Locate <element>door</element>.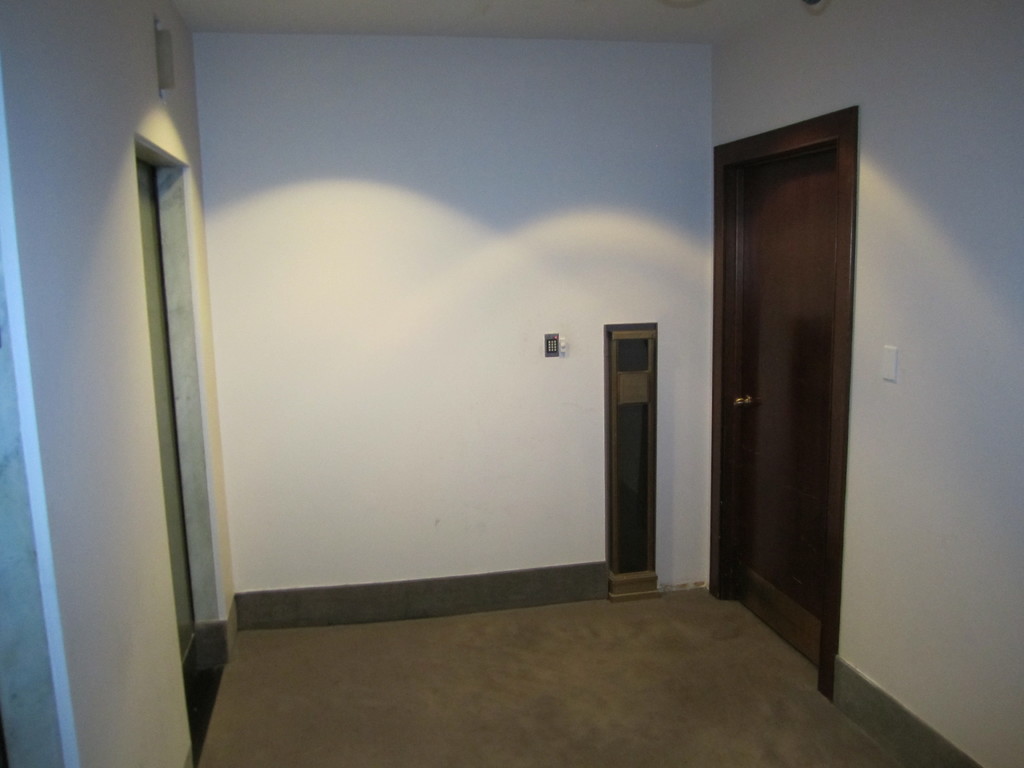
Bounding box: BBox(733, 143, 835, 668).
